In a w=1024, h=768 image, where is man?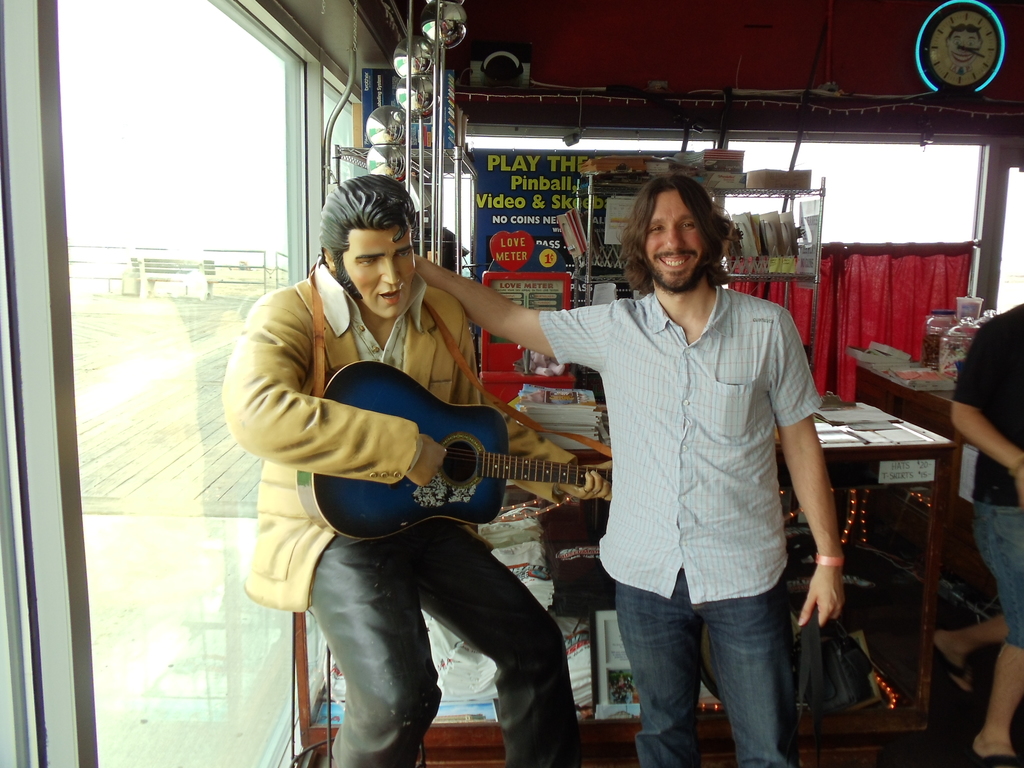
(412, 172, 844, 767).
